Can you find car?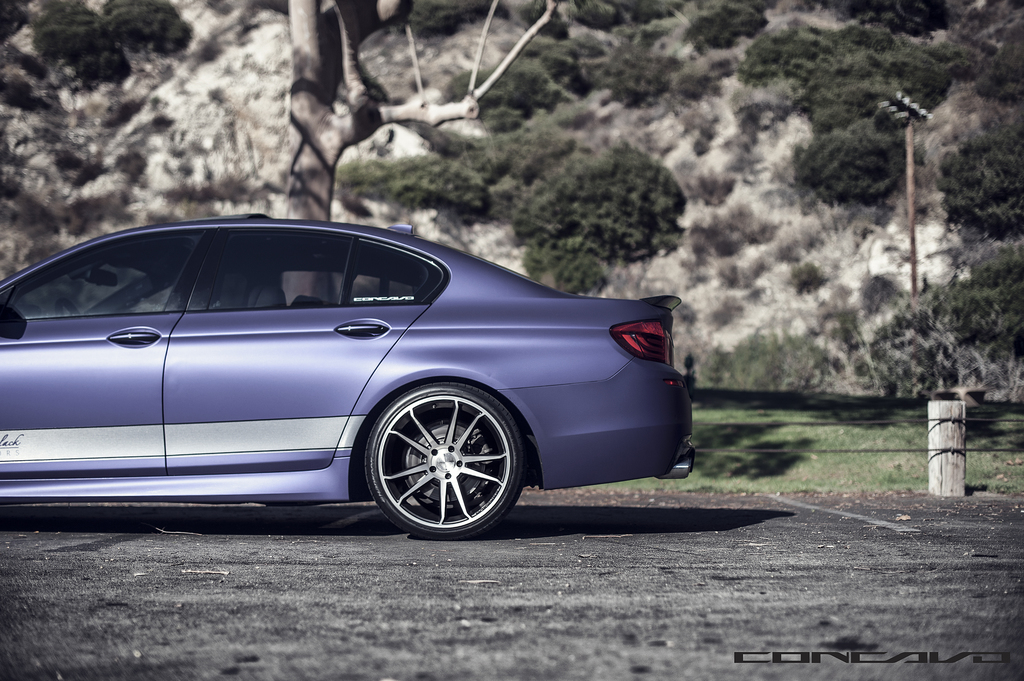
Yes, bounding box: select_region(4, 204, 684, 539).
